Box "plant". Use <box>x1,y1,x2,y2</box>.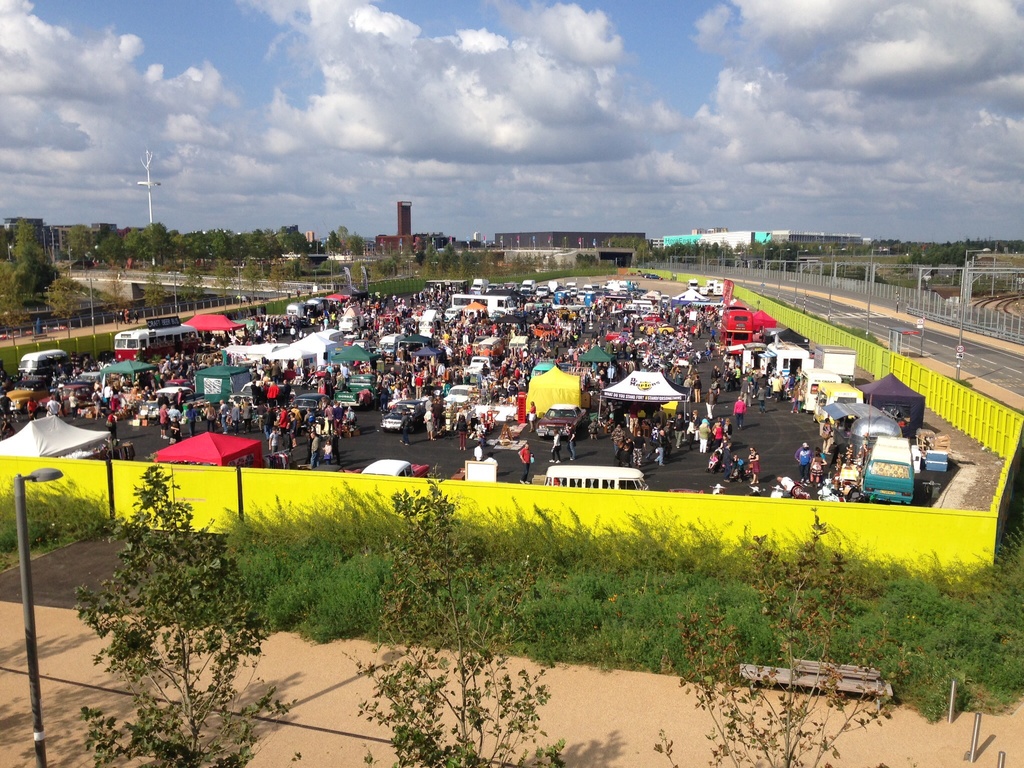
<box>297,484,382,643</box>.
